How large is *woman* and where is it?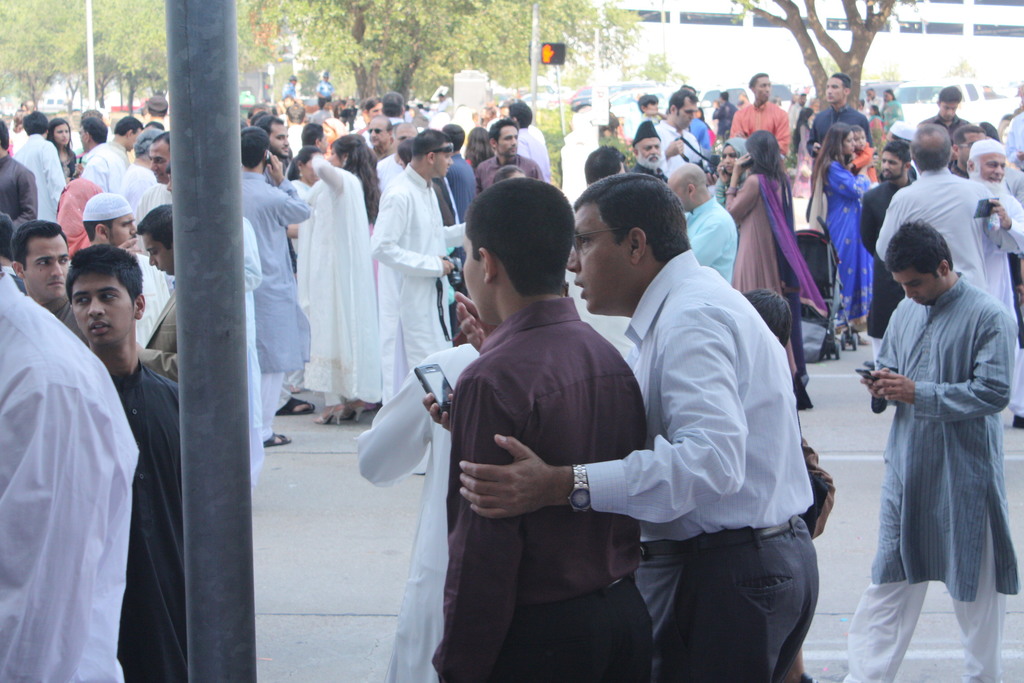
Bounding box: left=707, top=129, right=757, bottom=202.
